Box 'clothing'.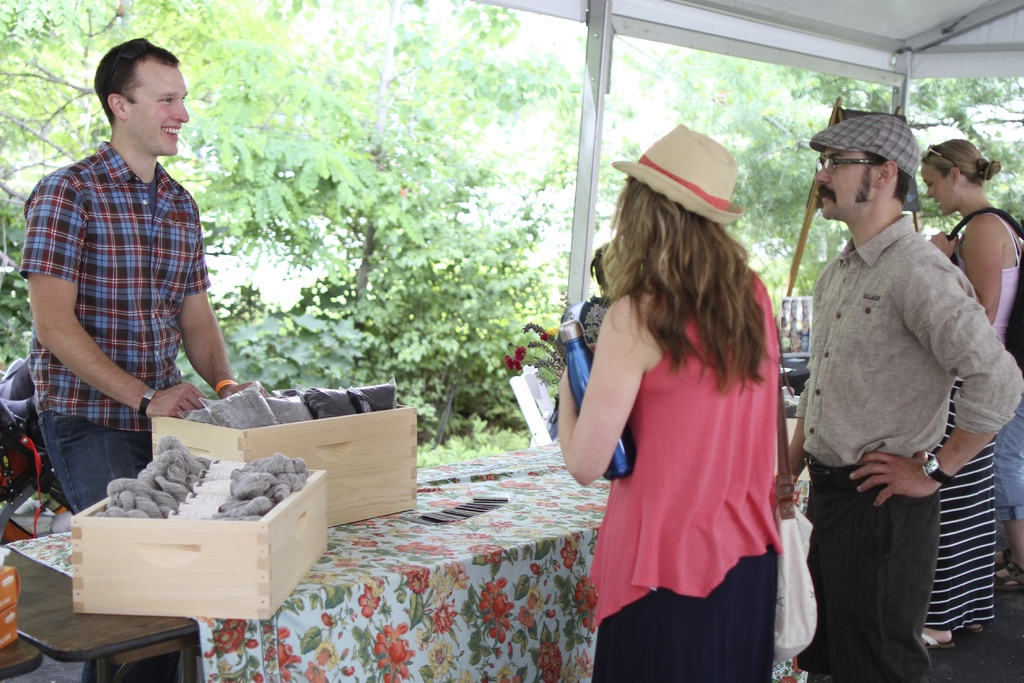
33:74:224:498.
